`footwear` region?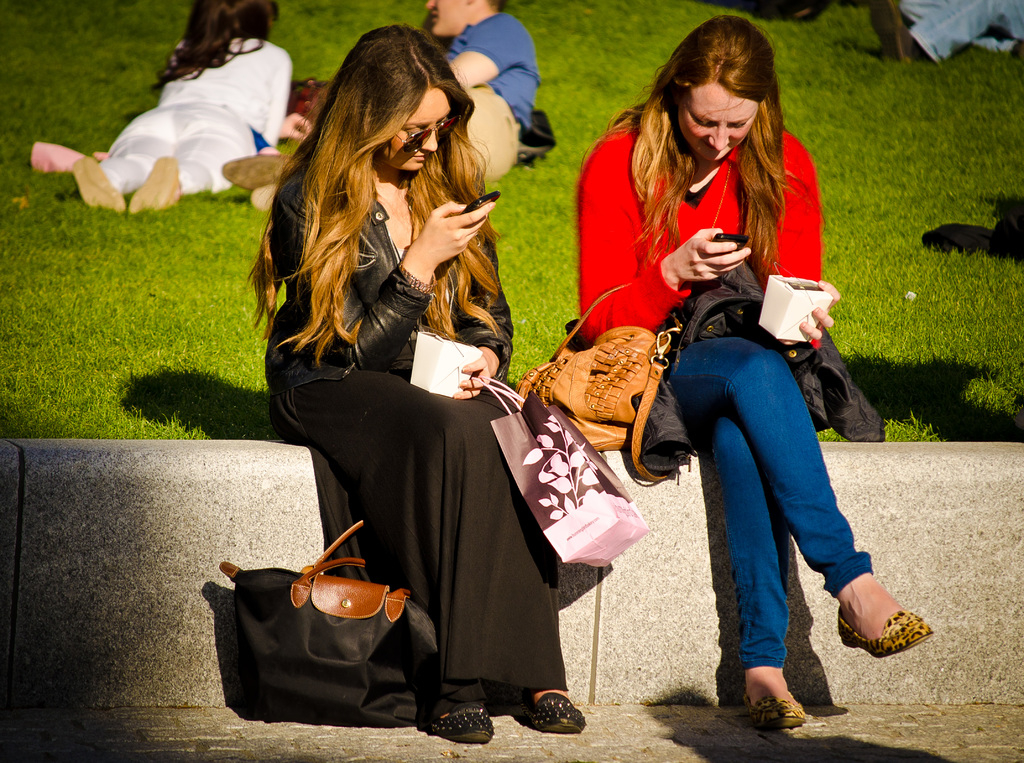
732/696/810/730
